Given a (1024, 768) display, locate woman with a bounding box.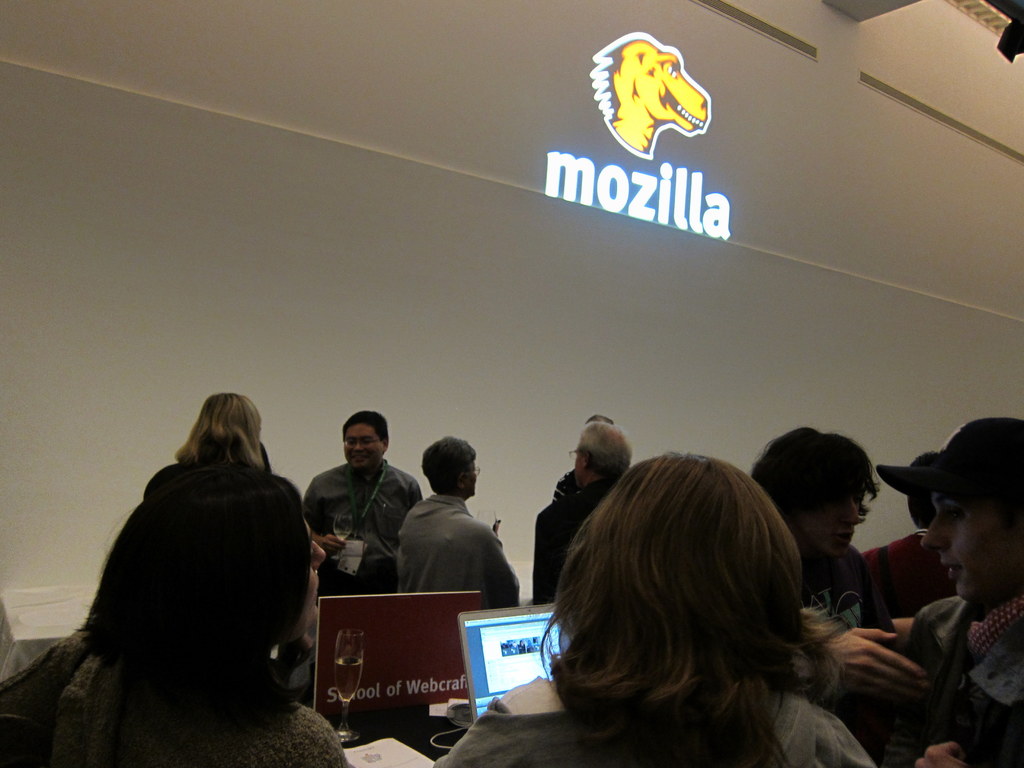
Located: bbox(435, 456, 876, 767).
